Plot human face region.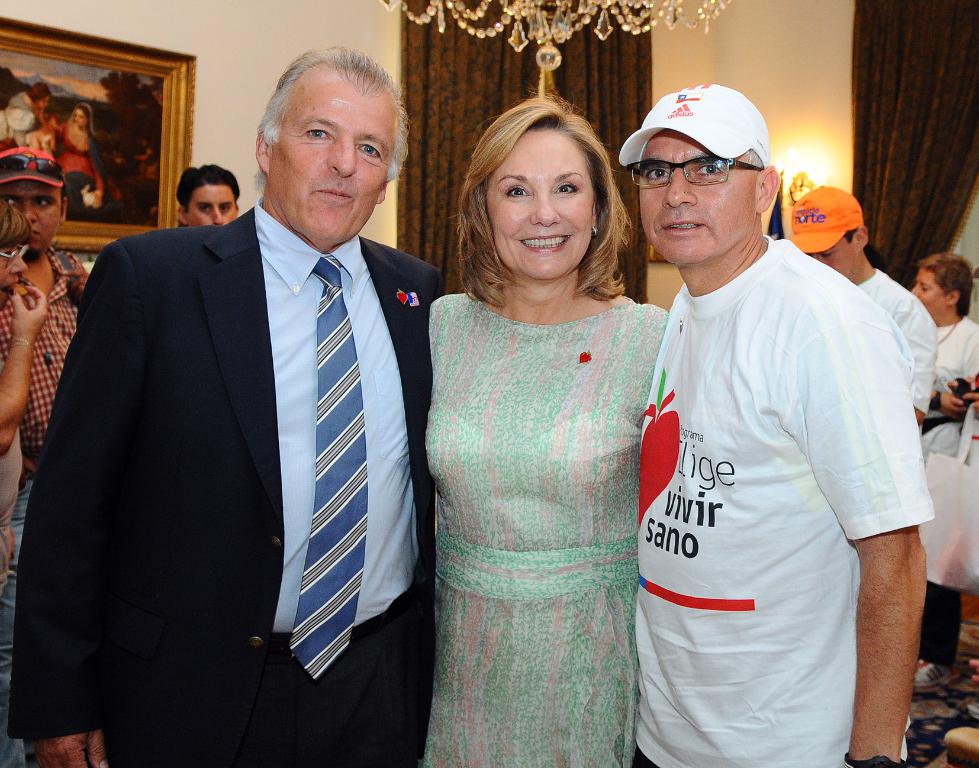
Plotted at bbox=[0, 237, 26, 311].
